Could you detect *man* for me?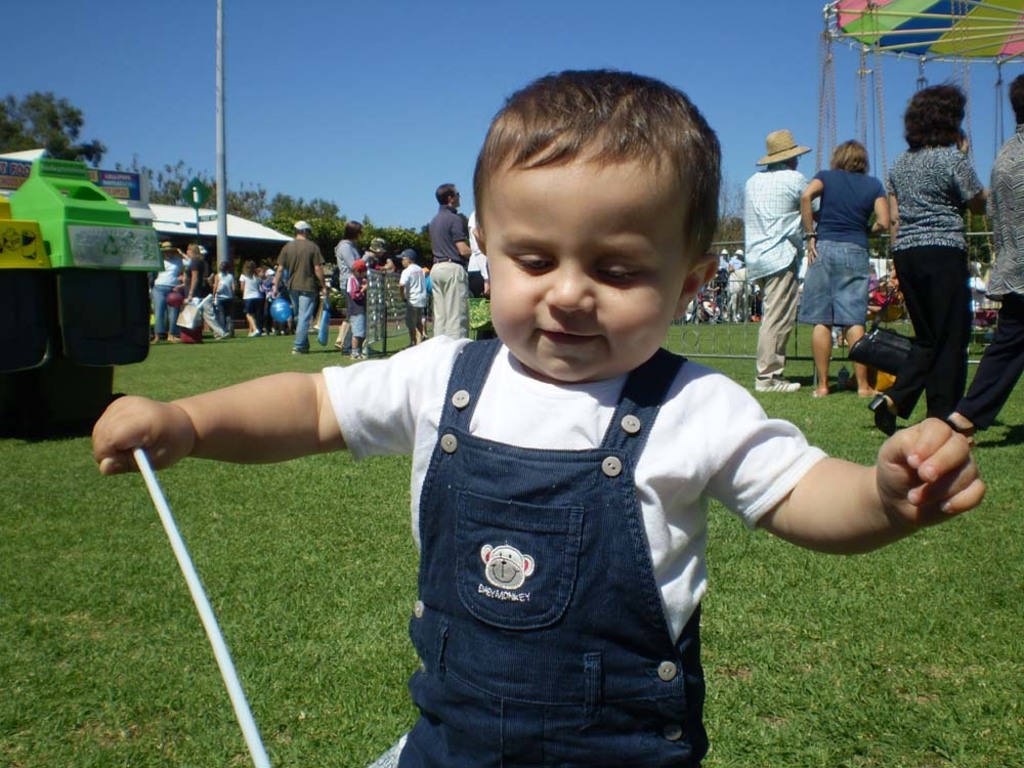
Detection result: select_region(419, 182, 476, 346).
